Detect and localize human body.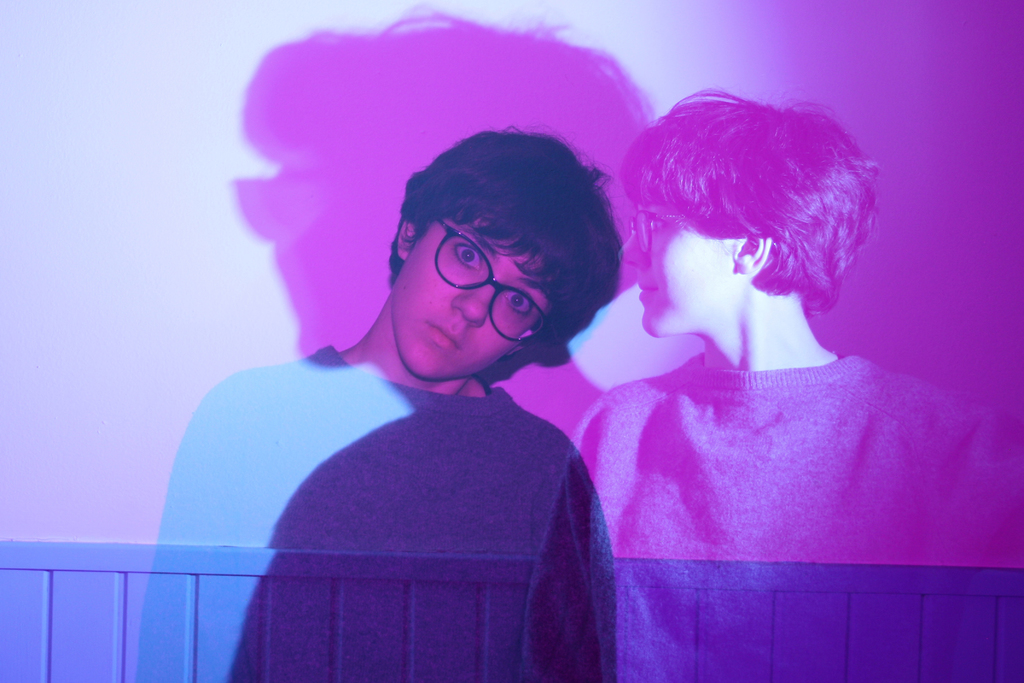
Localized at {"x1": 534, "y1": 90, "x2": 951, "y2": 673}.
